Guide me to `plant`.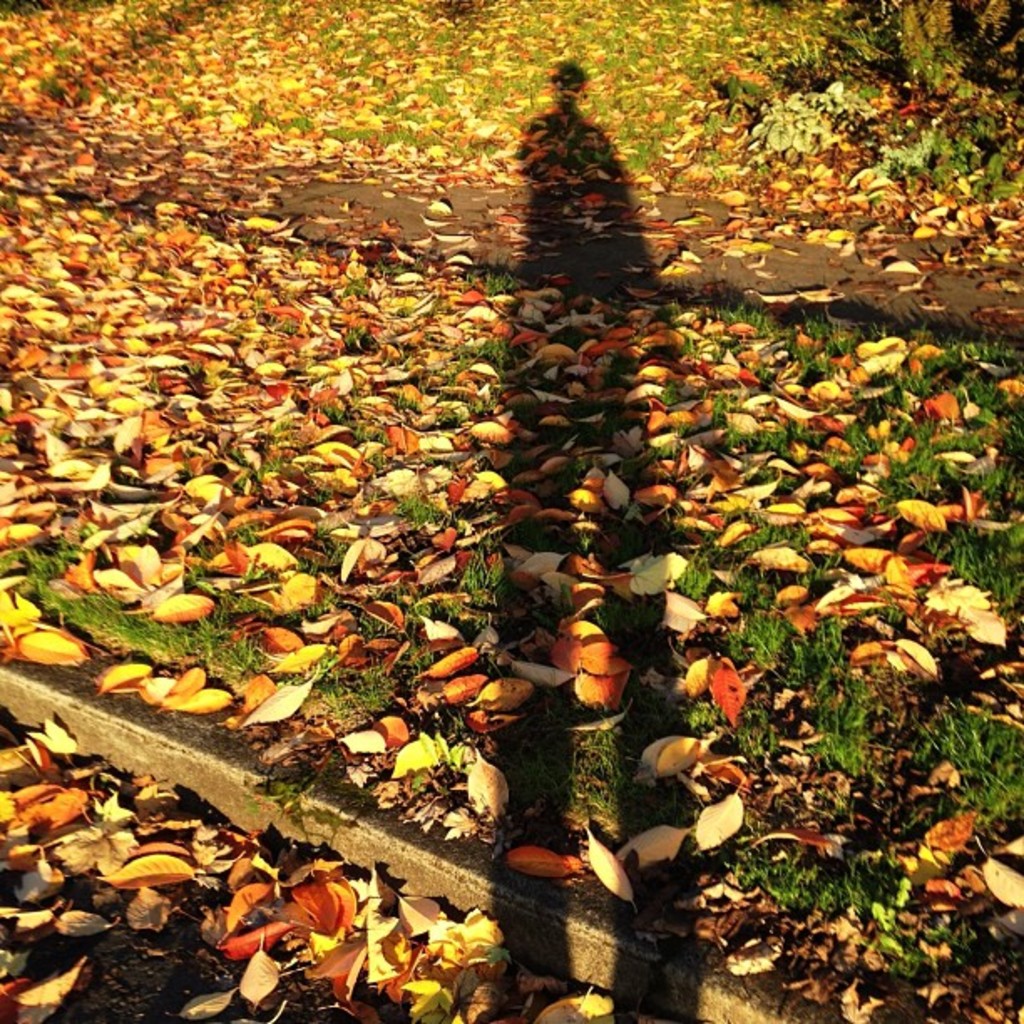
Guidance: Rect(927, 119, 1019, 219).
